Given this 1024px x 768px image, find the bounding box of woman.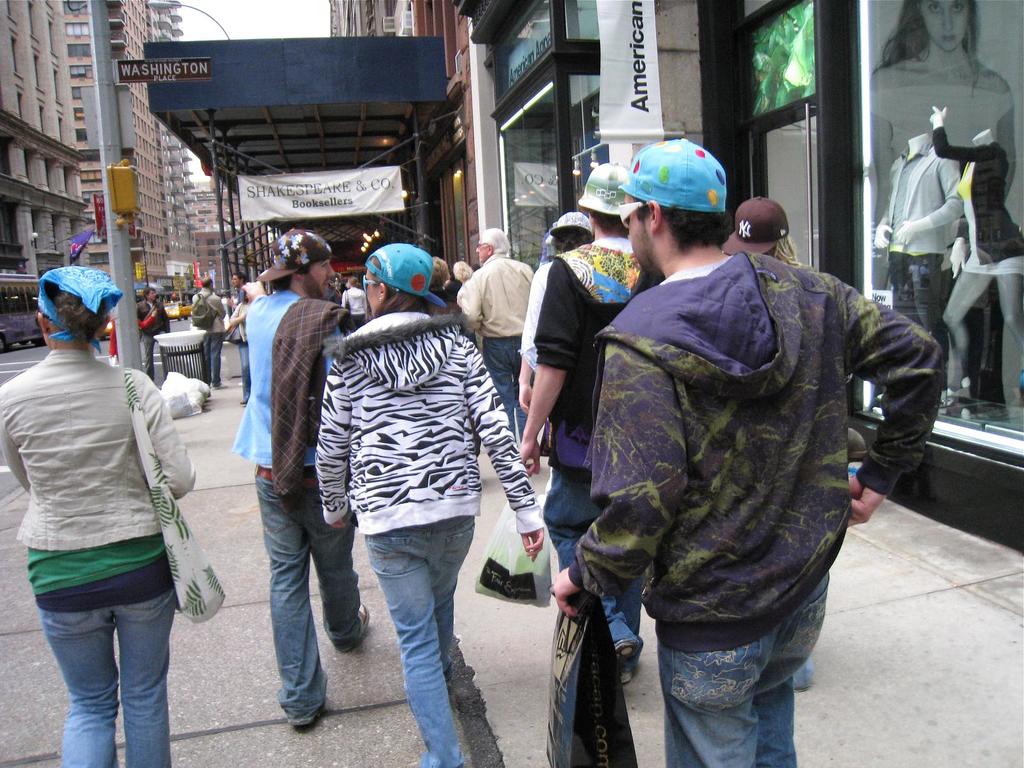
rect(911, 114, 1023, 406).
